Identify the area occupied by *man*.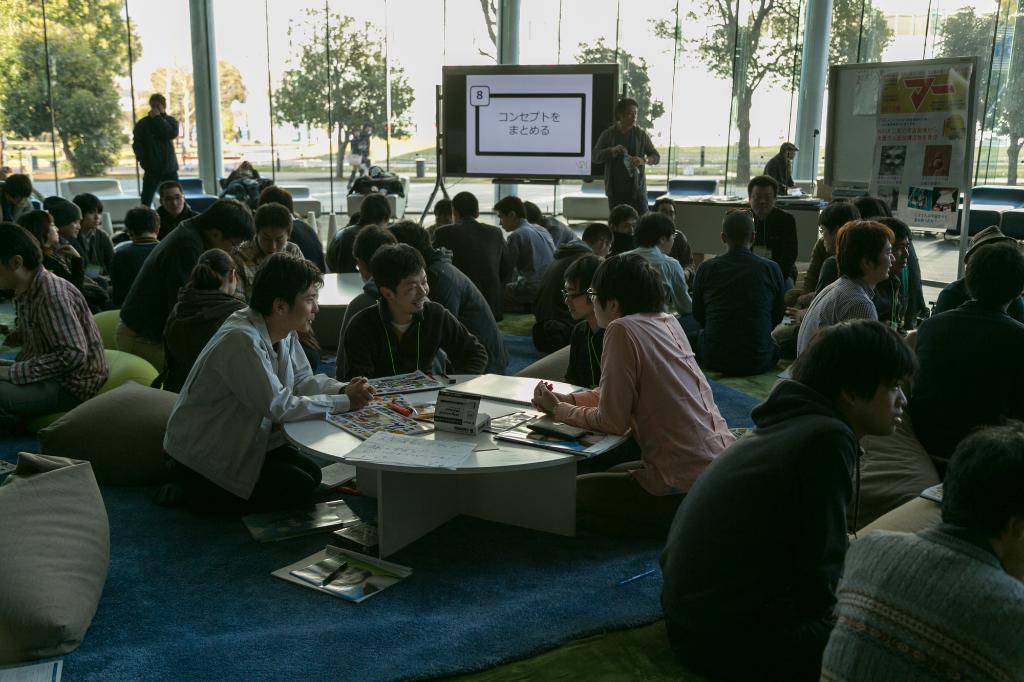
Area: [820, 422, 1023, 681].
